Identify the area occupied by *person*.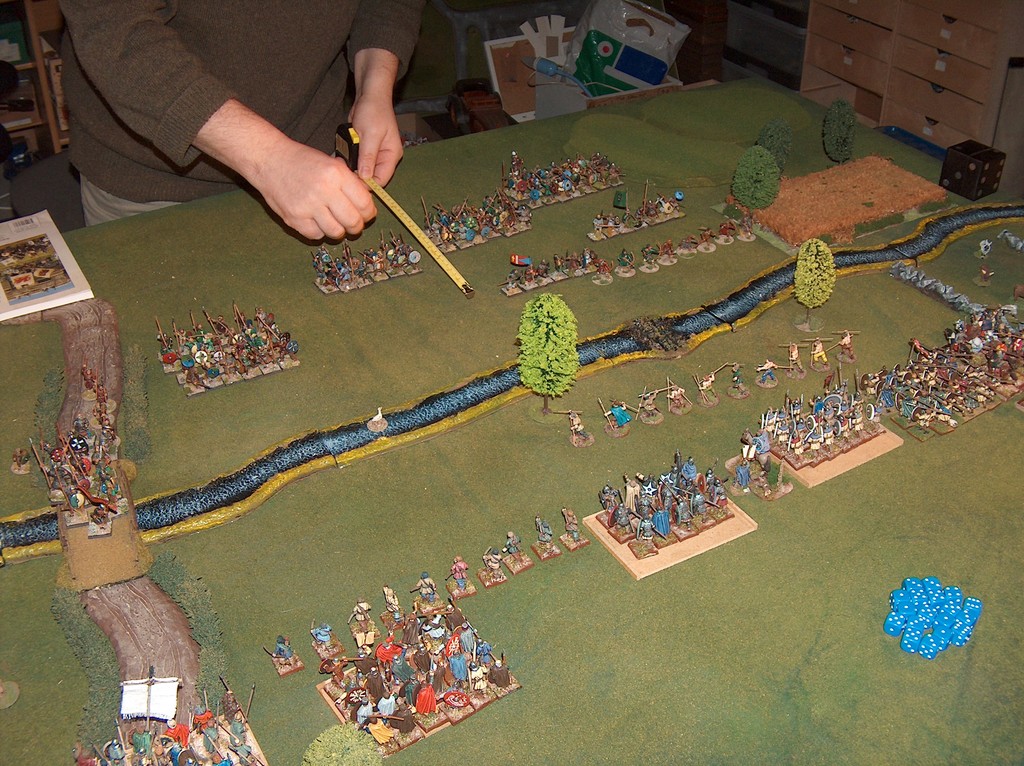
Area: (834,328,856,365).
